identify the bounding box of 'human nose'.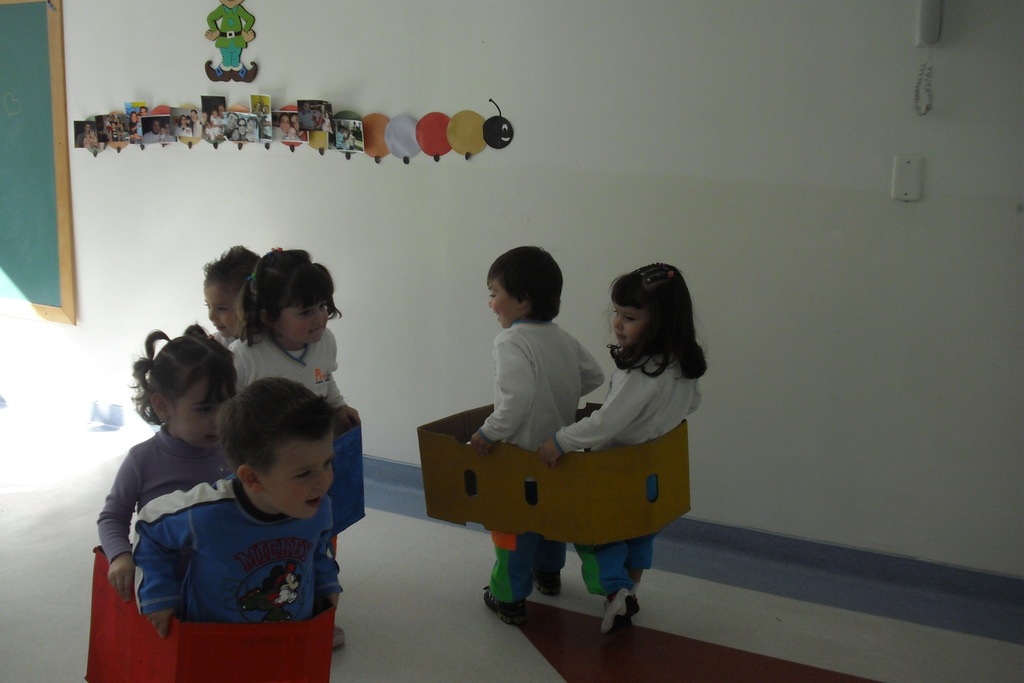
crop(311, 306, 324, 326).
